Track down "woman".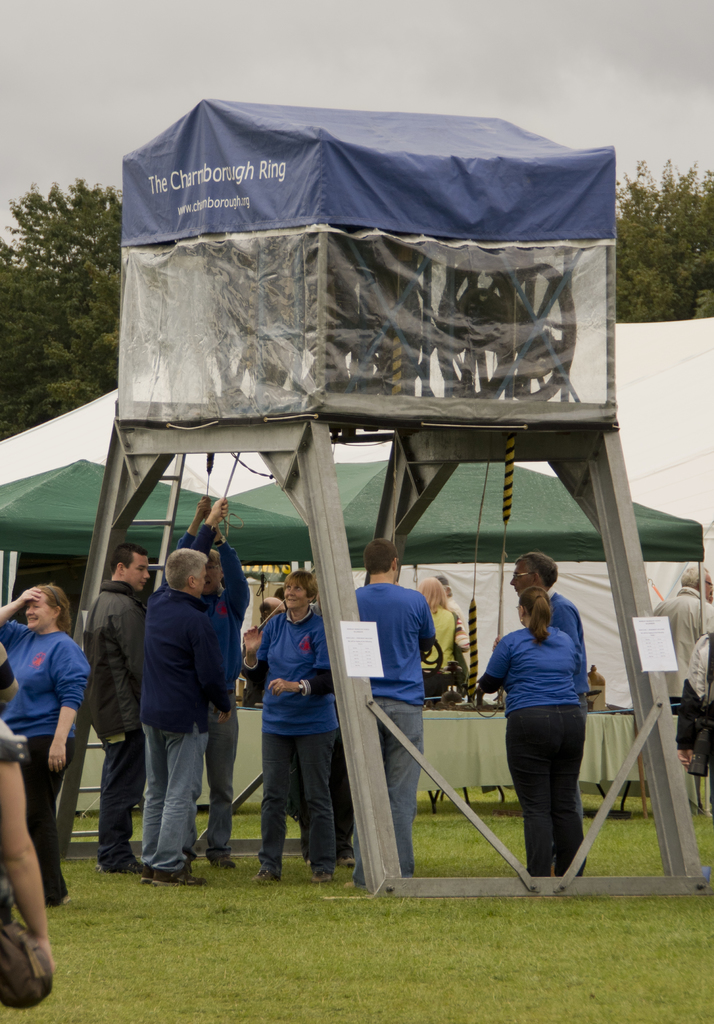
Tracked to <region>241, 569, 346, 886</region>.
